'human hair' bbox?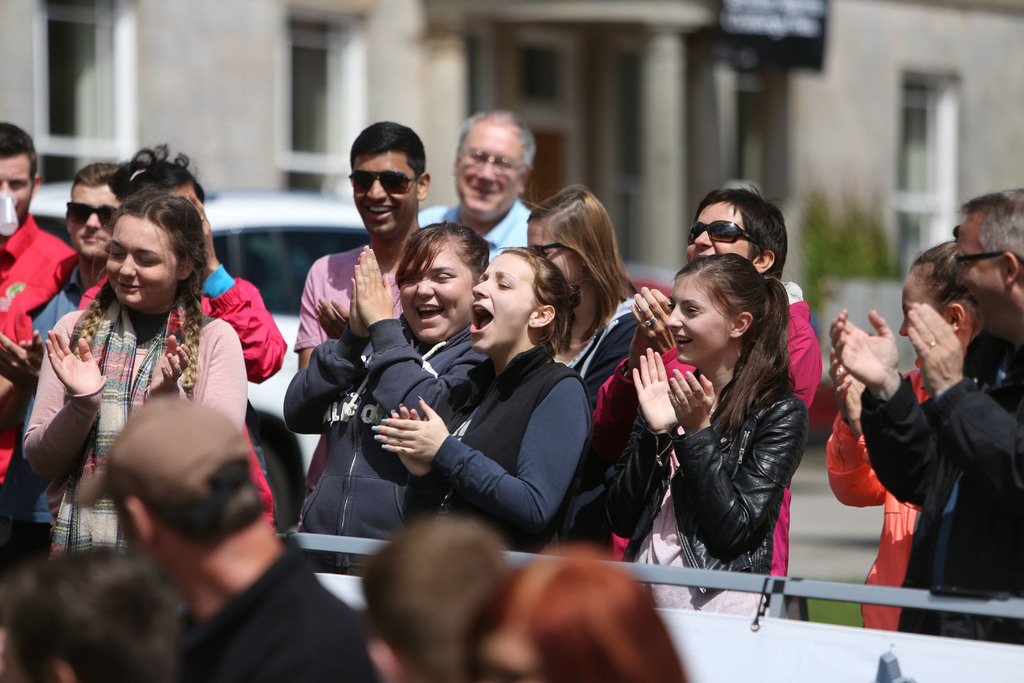
{"left": 348, "top": 122, "right": 428, "bottom": 192}
